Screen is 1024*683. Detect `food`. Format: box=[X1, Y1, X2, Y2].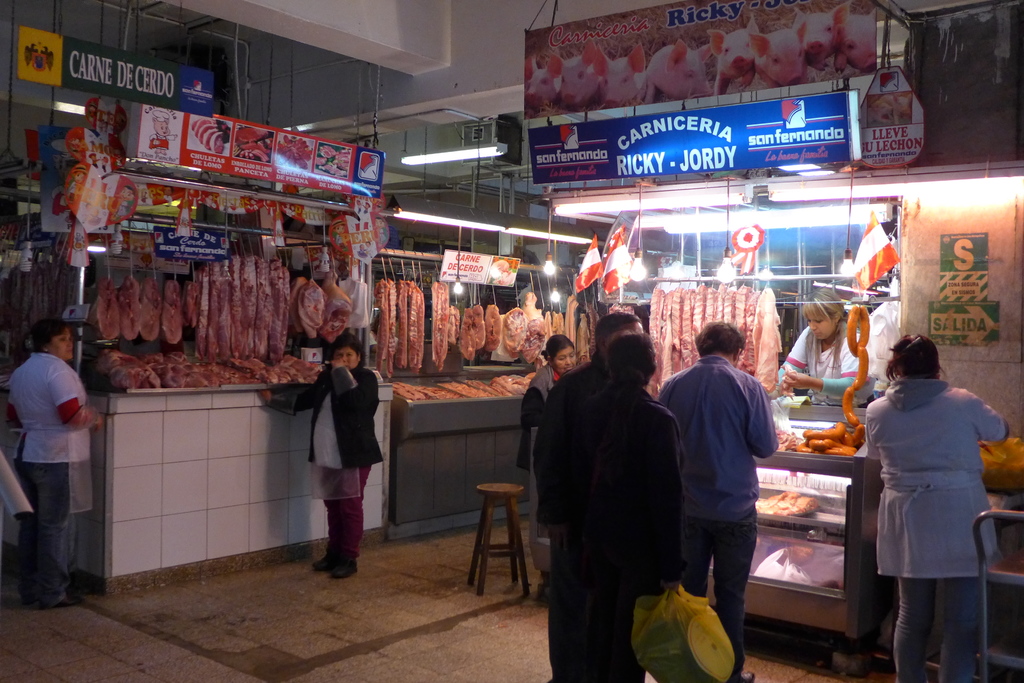
box=[485, 302, 502, 351].
